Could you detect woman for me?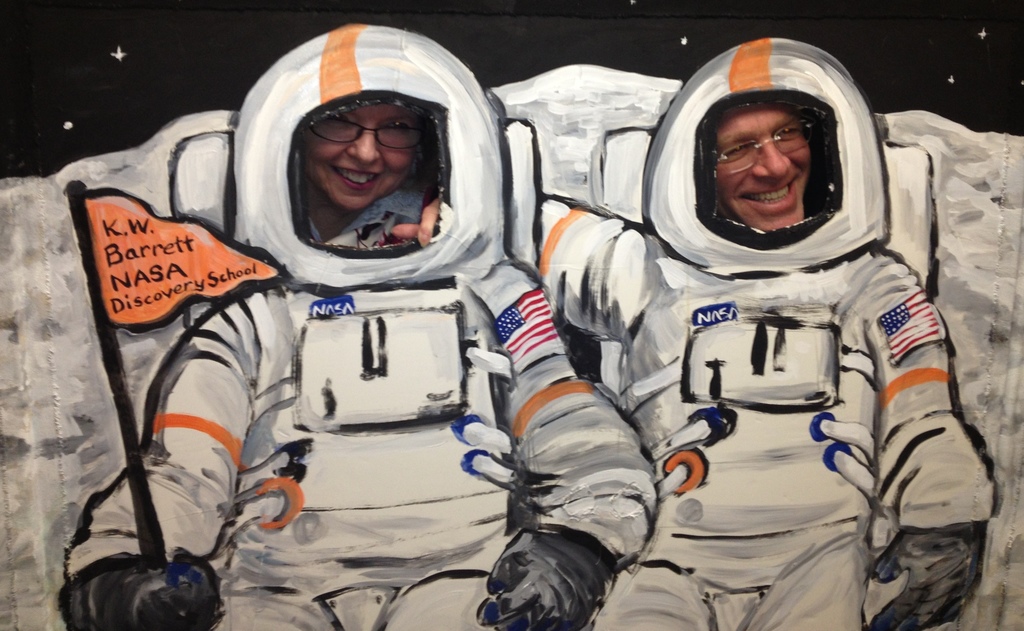
Detection result: (left=303, top=102, right=438, bottom=249).
